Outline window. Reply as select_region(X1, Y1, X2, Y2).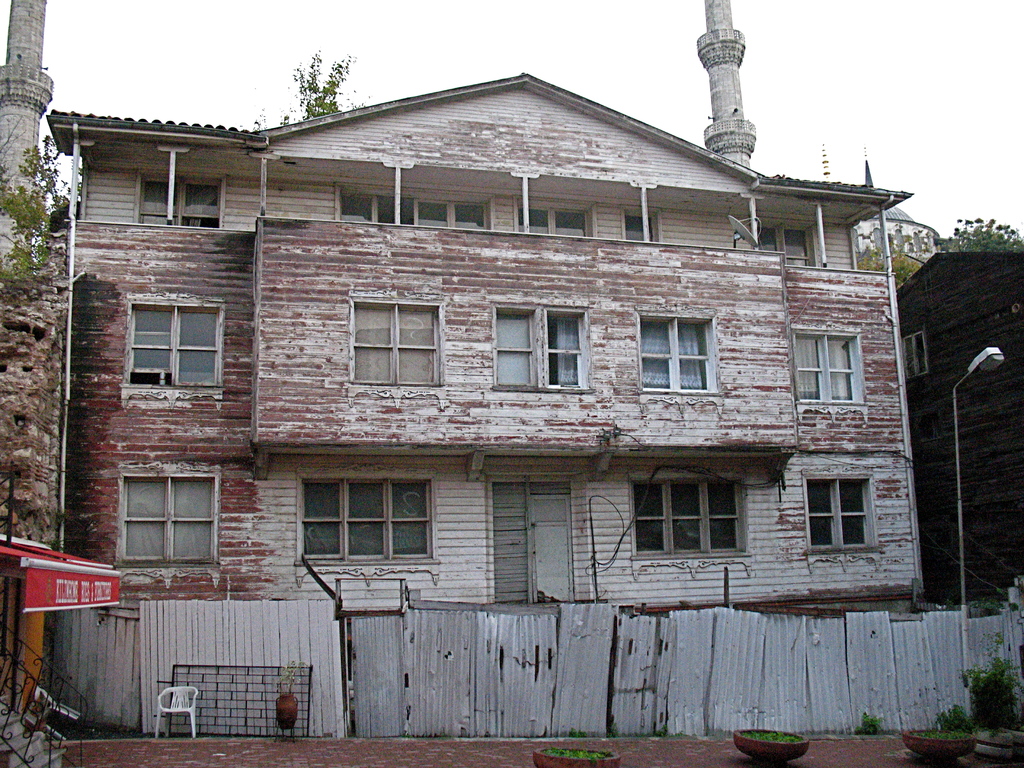
select_region(744, 209, 817, 270).
